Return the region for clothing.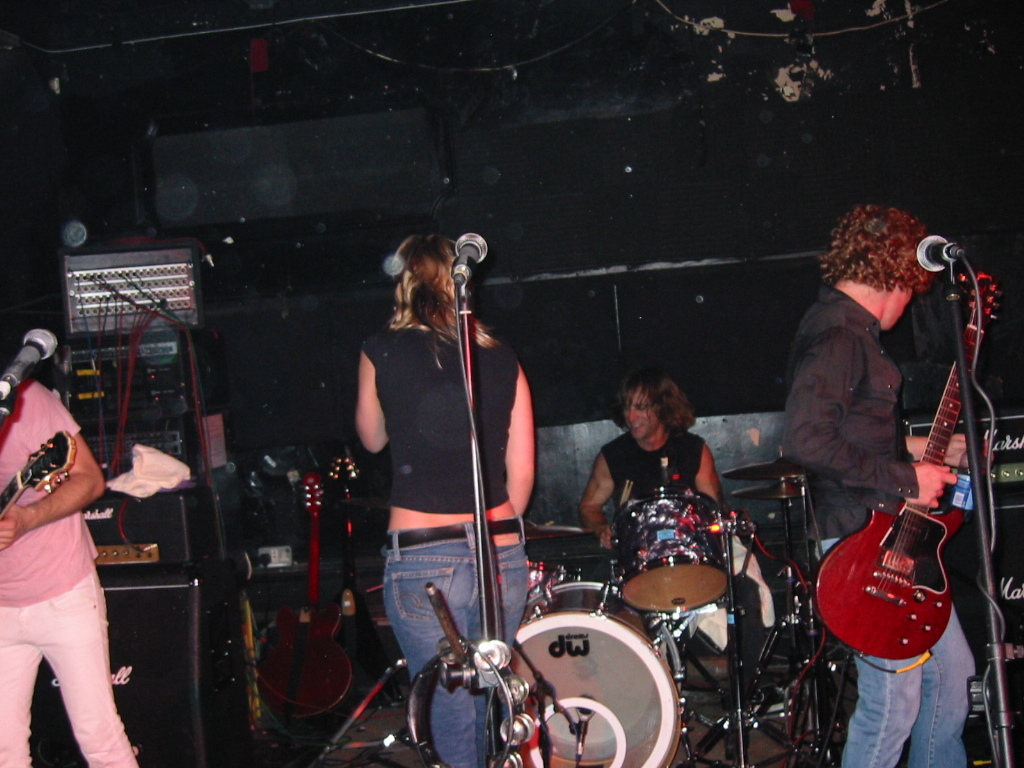
detection(598, 427, 704, 533).
